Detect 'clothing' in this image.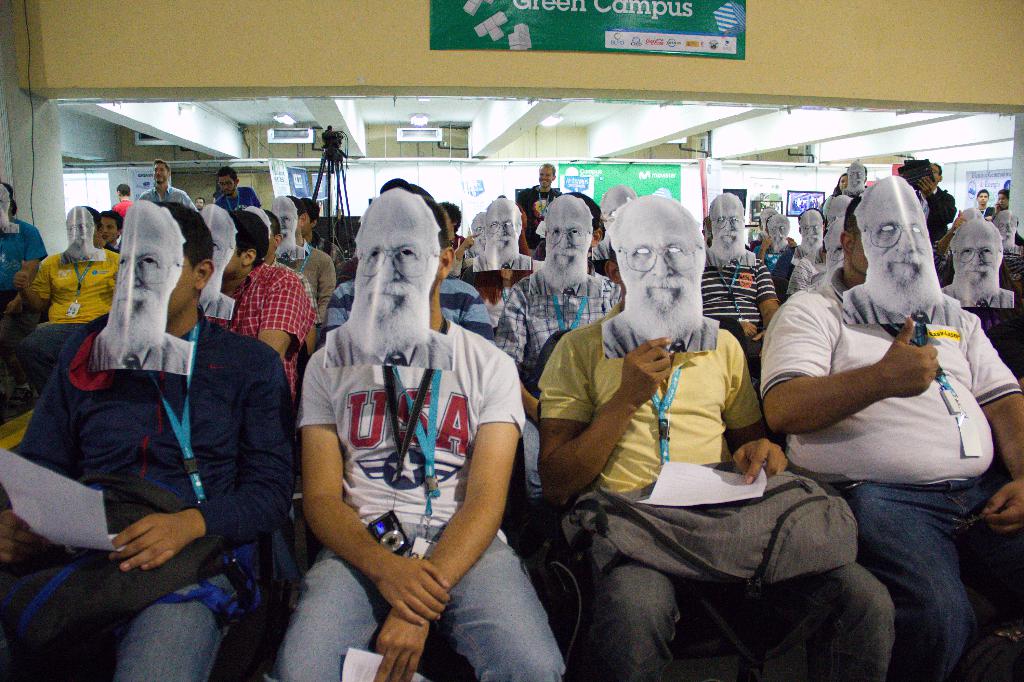
Detection: <bbox>3, 296, 291, 681</bbox>.
